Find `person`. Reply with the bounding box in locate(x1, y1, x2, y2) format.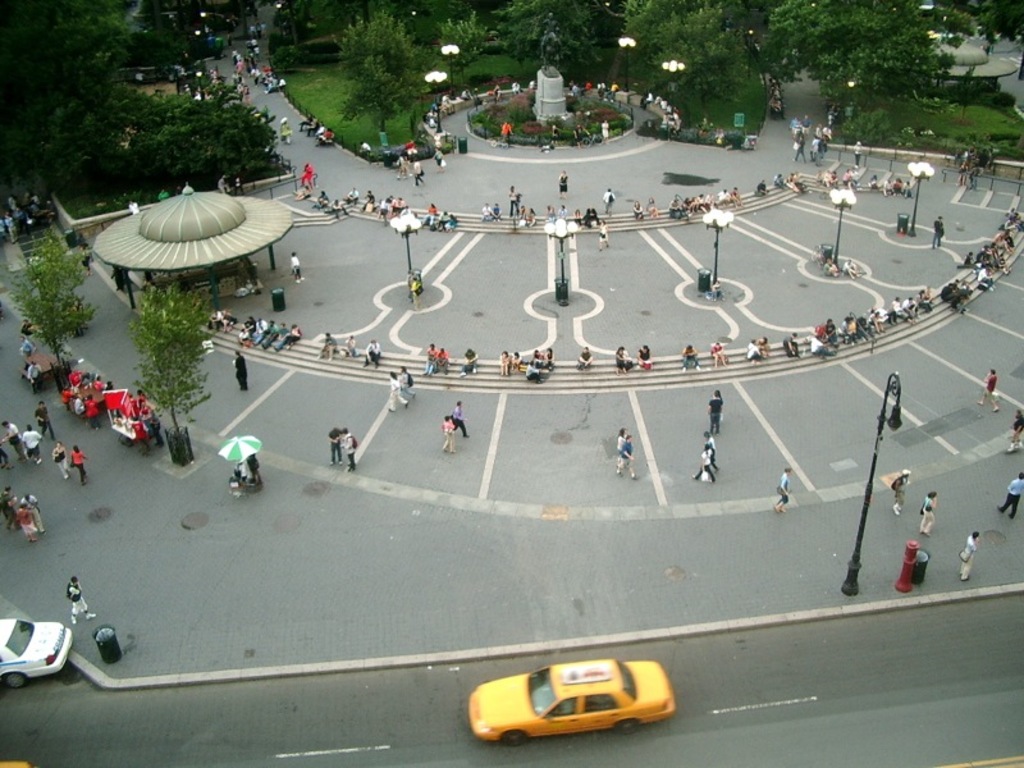
locate(0, 413, 23, 454).
